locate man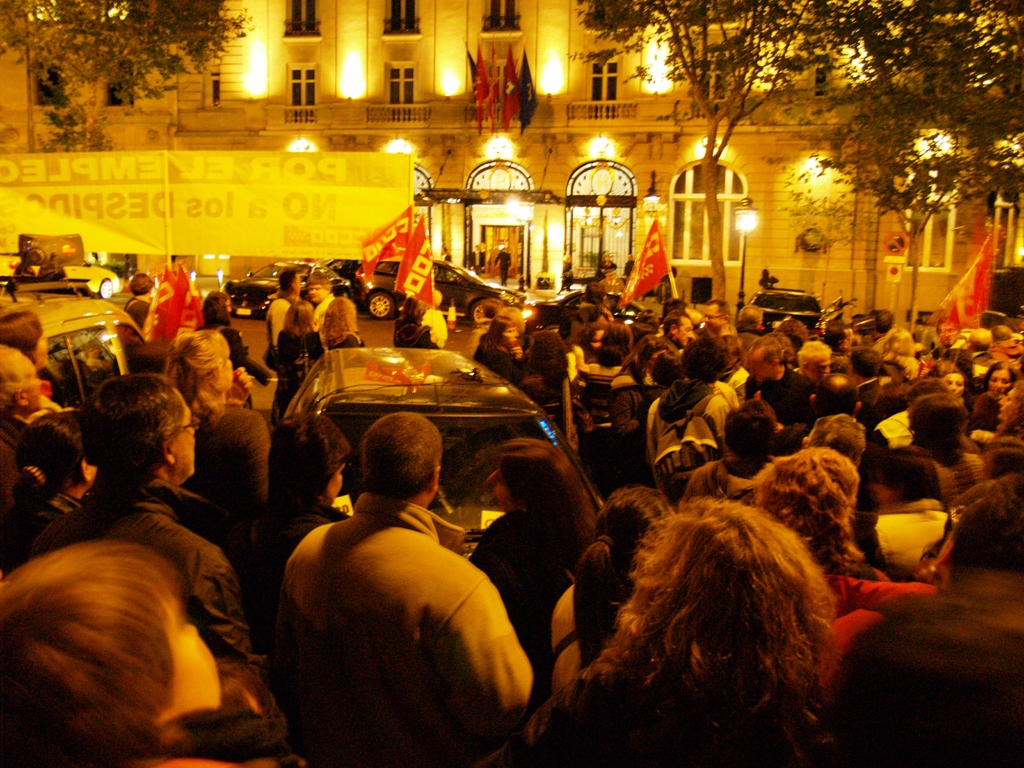
BBox(698, 296, 737, 342)
